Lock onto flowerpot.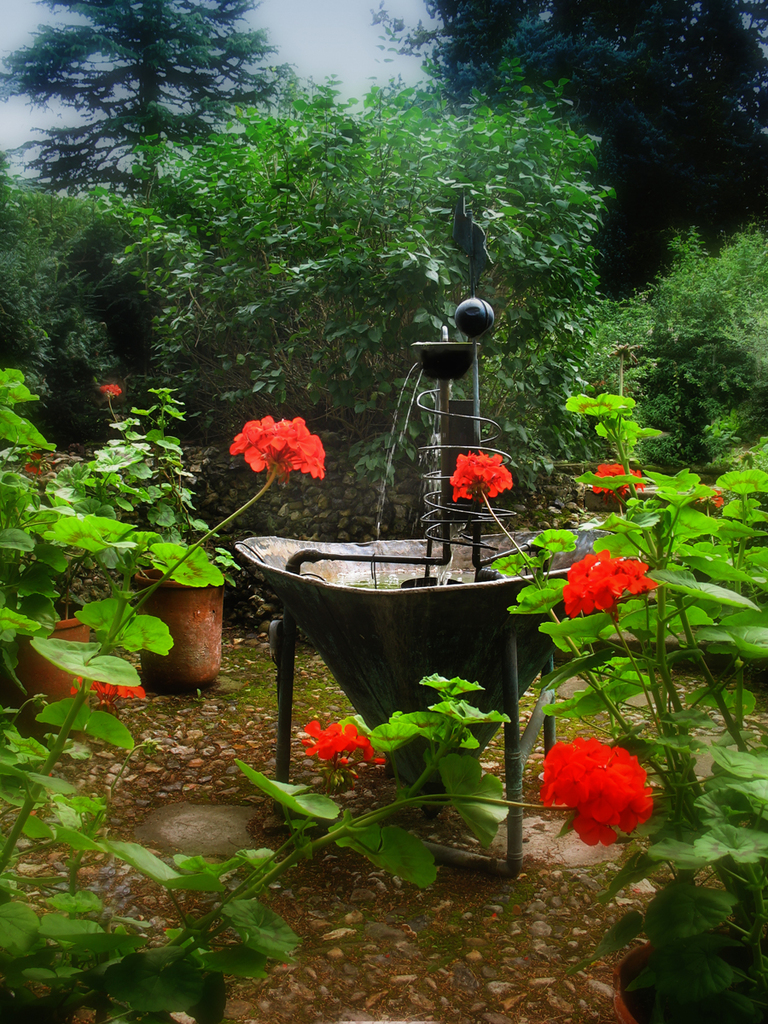
Locked: pyautogui.locateOnScreen(134, 568, 224, 690).
